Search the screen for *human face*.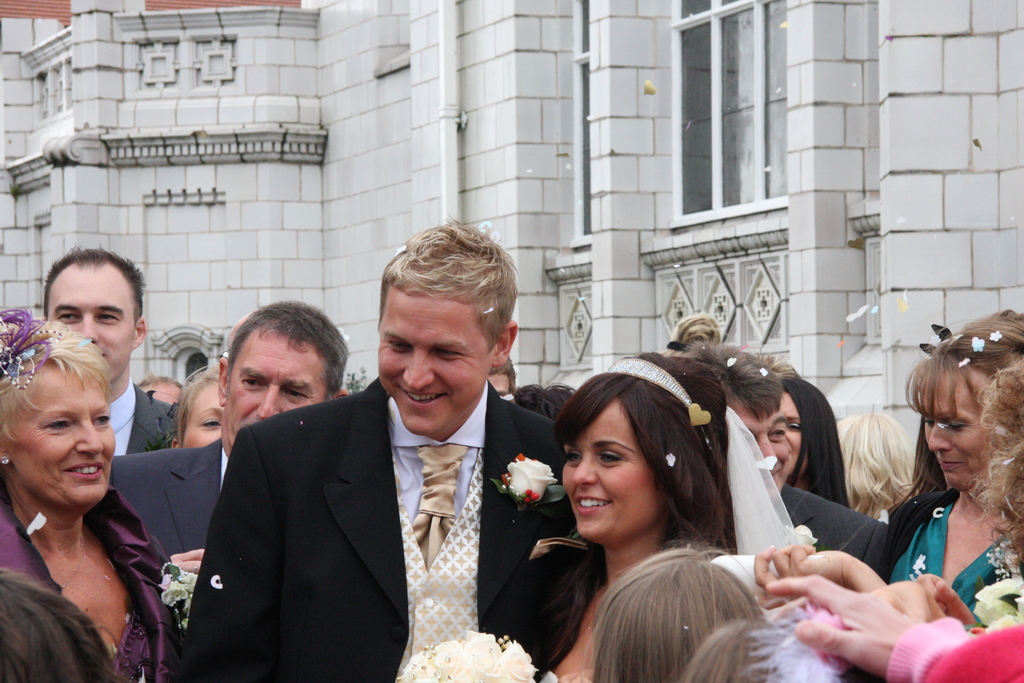
Found at (x1=564, y1=398, x2=658, y2=531).
